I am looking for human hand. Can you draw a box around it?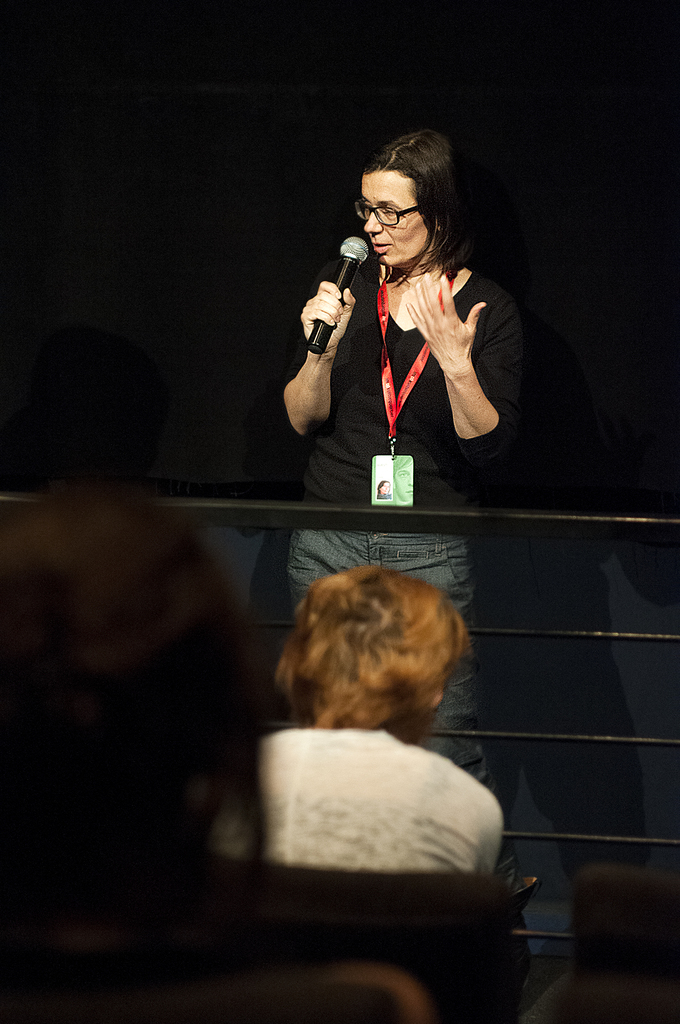
Sure, the bounding box is (left=302, top=268, right=367, bottom=344).
